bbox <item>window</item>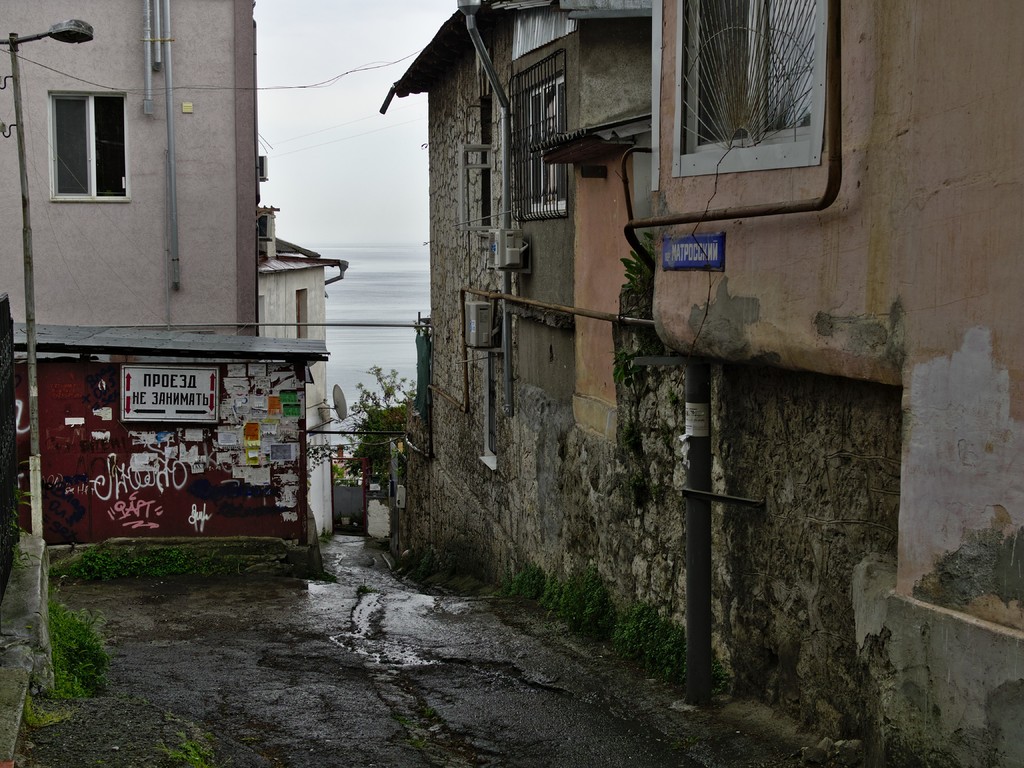
(x1=657, y1=13, x2=831, y2=173)
